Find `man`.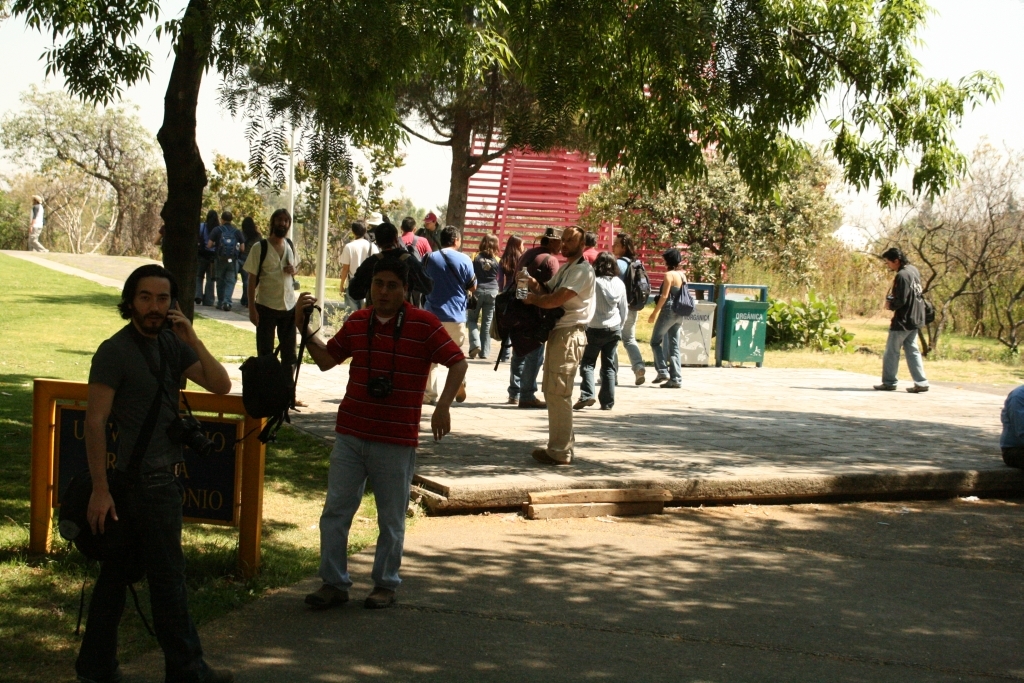
x1=241 y1=207 x2=310 y2=405.
